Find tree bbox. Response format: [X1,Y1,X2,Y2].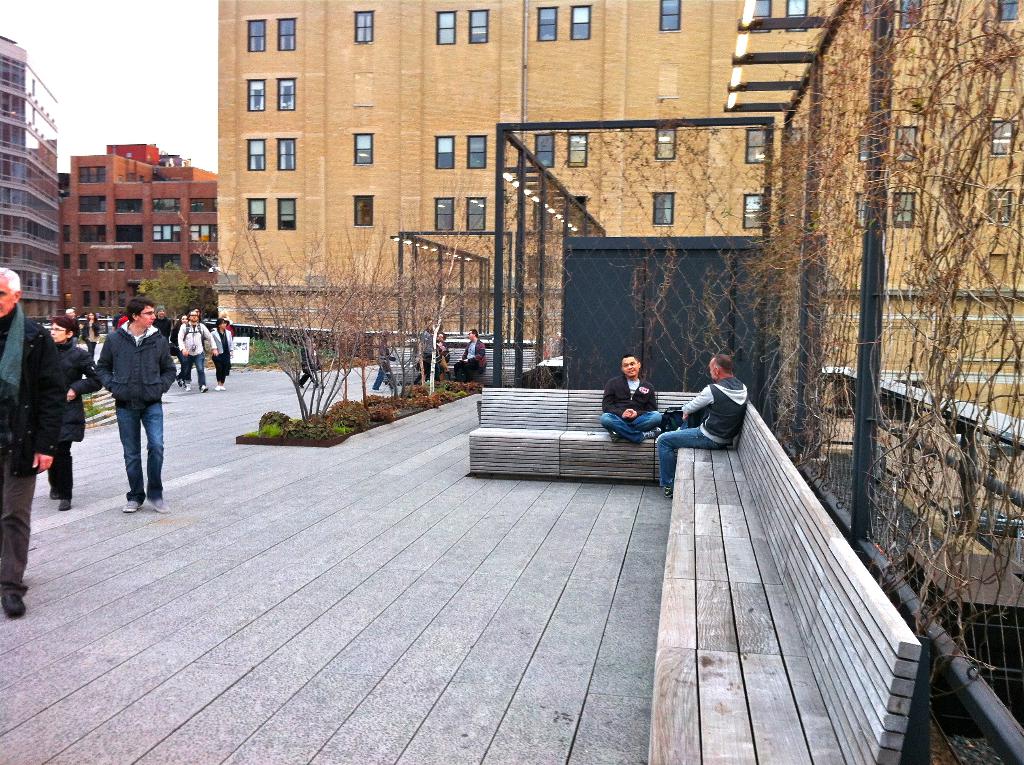
[134,256,193,319].
